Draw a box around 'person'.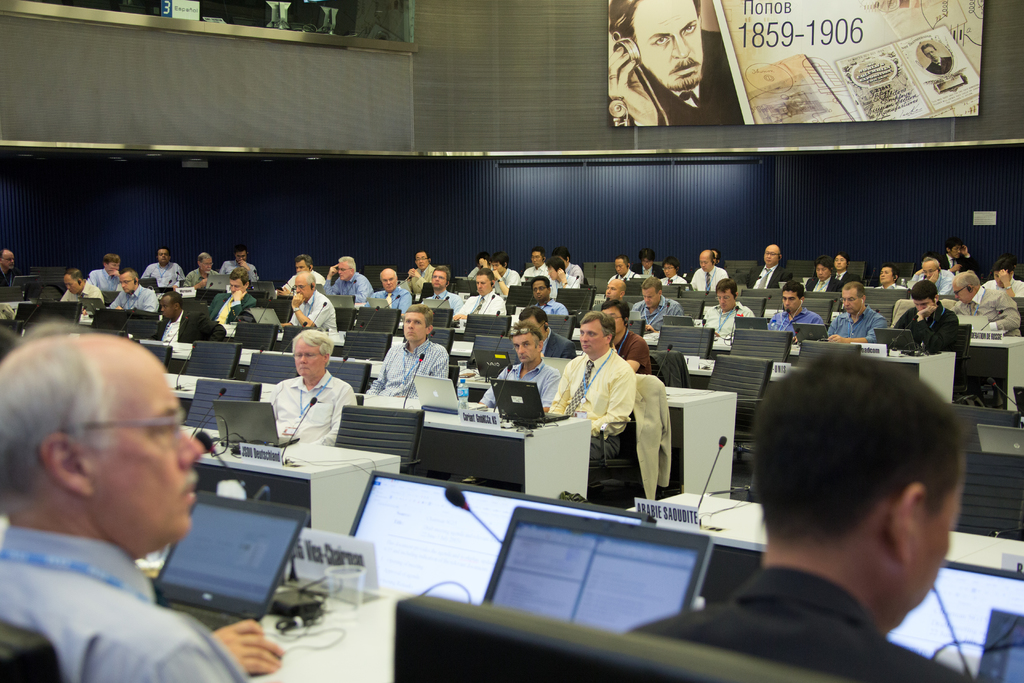
left=545, top=309, right=635, bottom=461.
